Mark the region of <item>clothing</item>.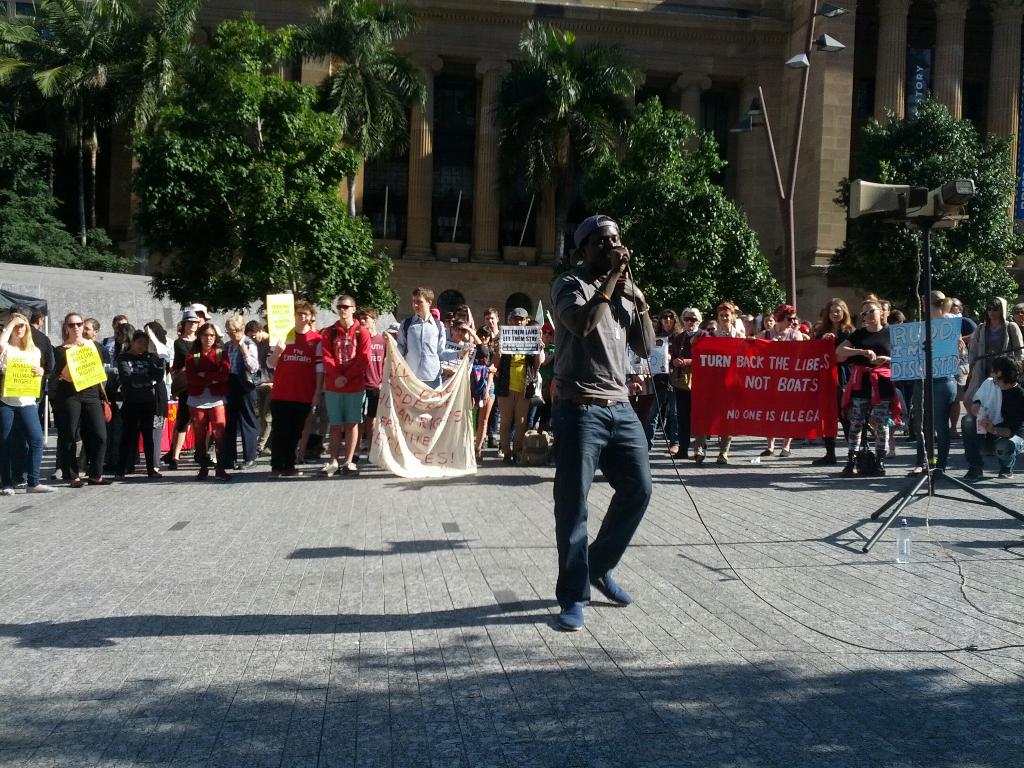
Region: box(536, 205, 667, 563).
